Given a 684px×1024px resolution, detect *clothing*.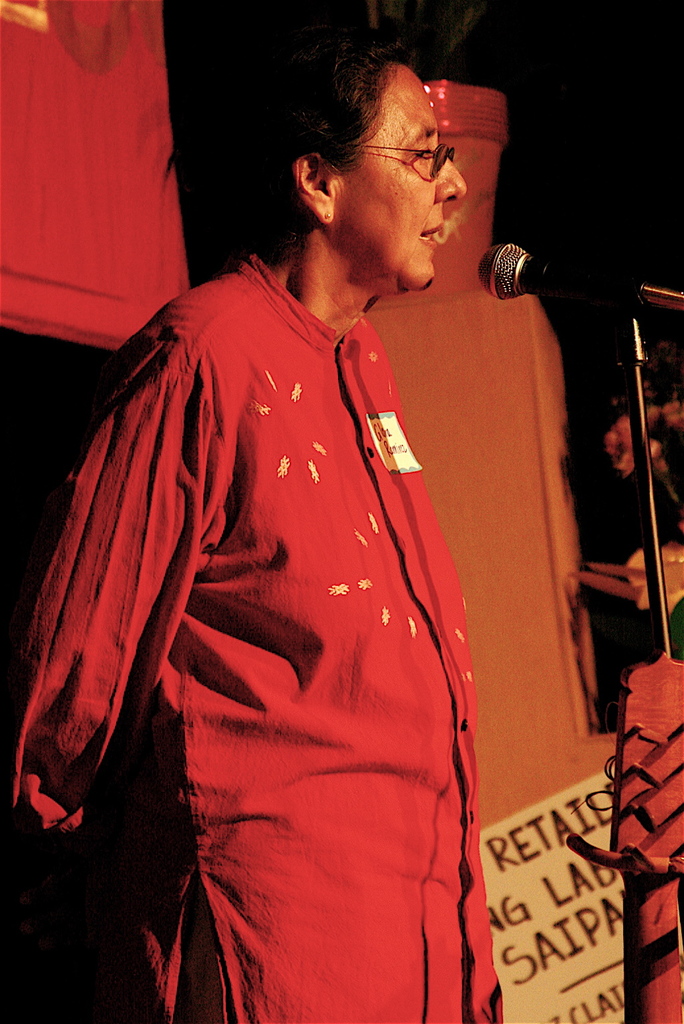
[0,254,514,1023].
